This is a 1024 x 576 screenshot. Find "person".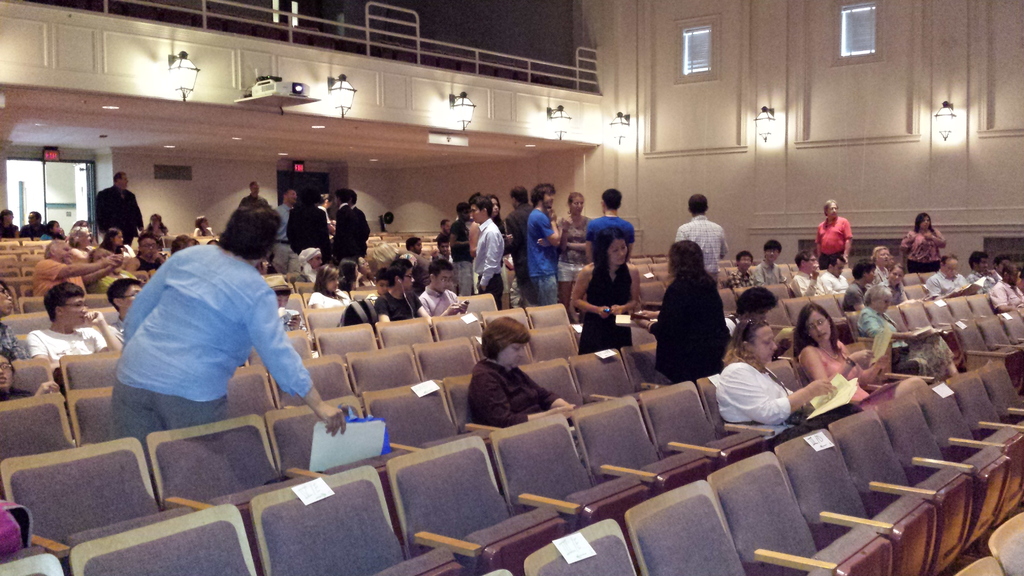
Bounding box: select_region(93, 170, 145, 249).
